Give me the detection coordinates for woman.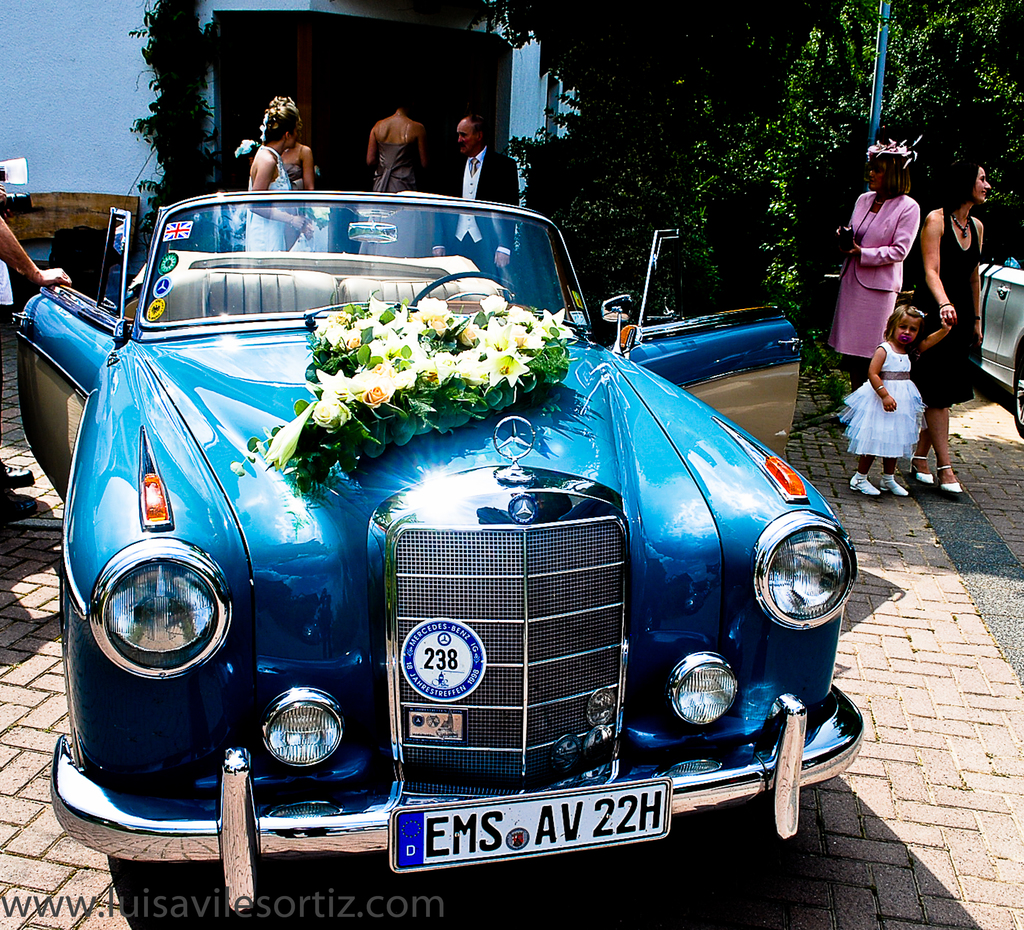
<bbox>242, 88, 317, 256</bbox>.
